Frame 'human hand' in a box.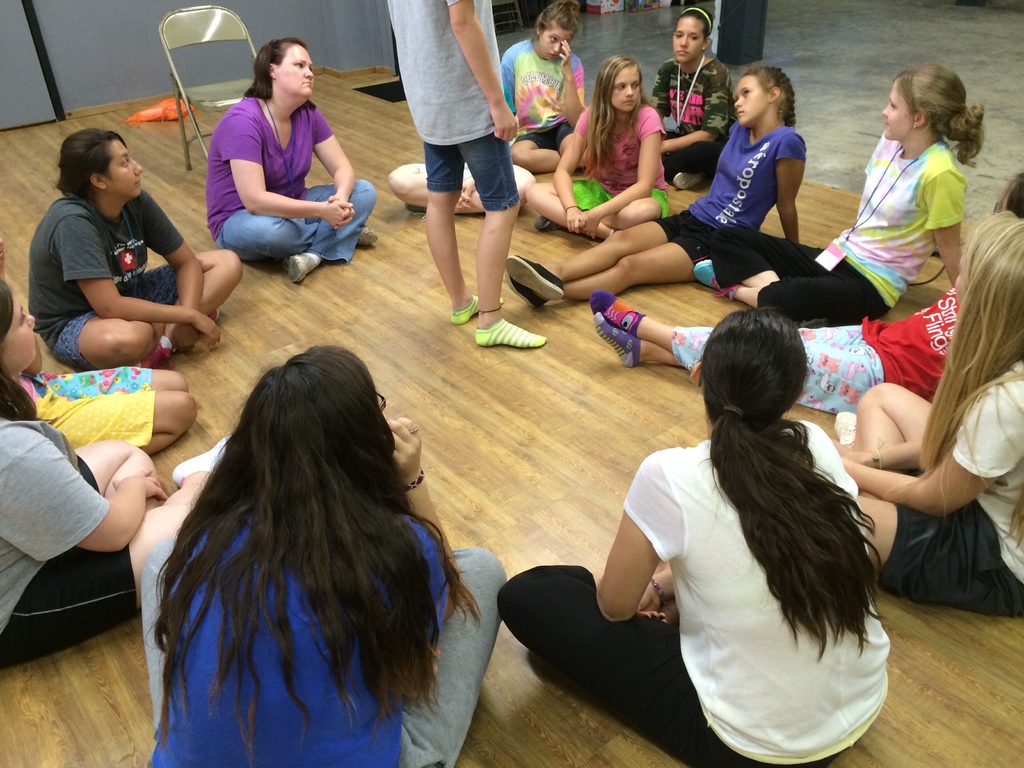
<box>326,195,359,232</box>.
